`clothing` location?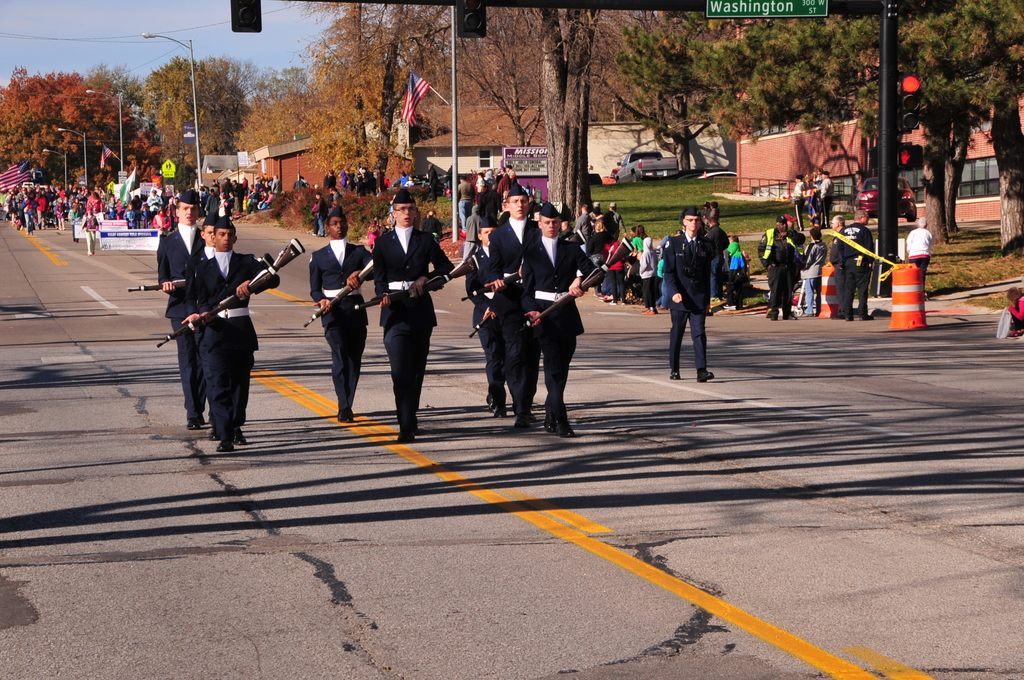
bbox=[837, 220, 874, 311]
